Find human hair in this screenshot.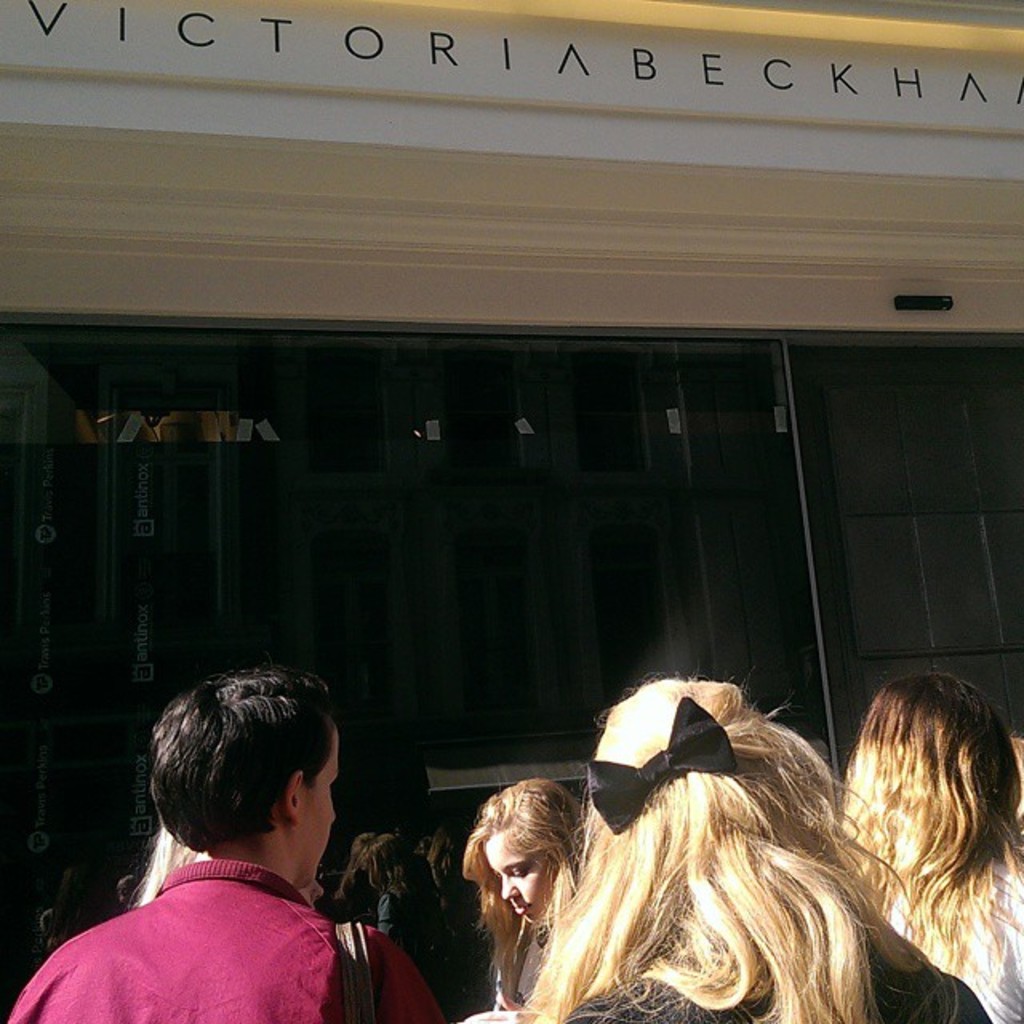
The bounding box for human hair is bbox=(480, 659, 928, 1023).
